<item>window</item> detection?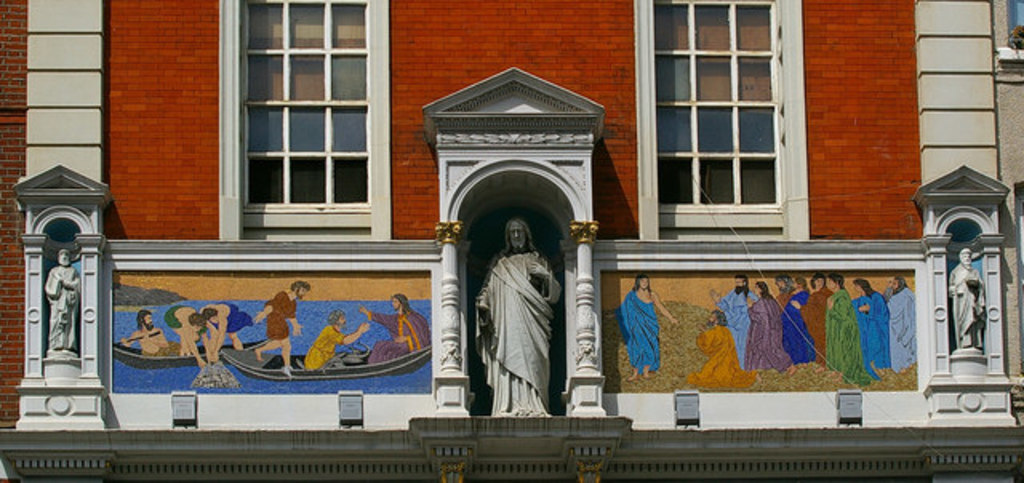
bbox=[622, 0, 826, 254]
